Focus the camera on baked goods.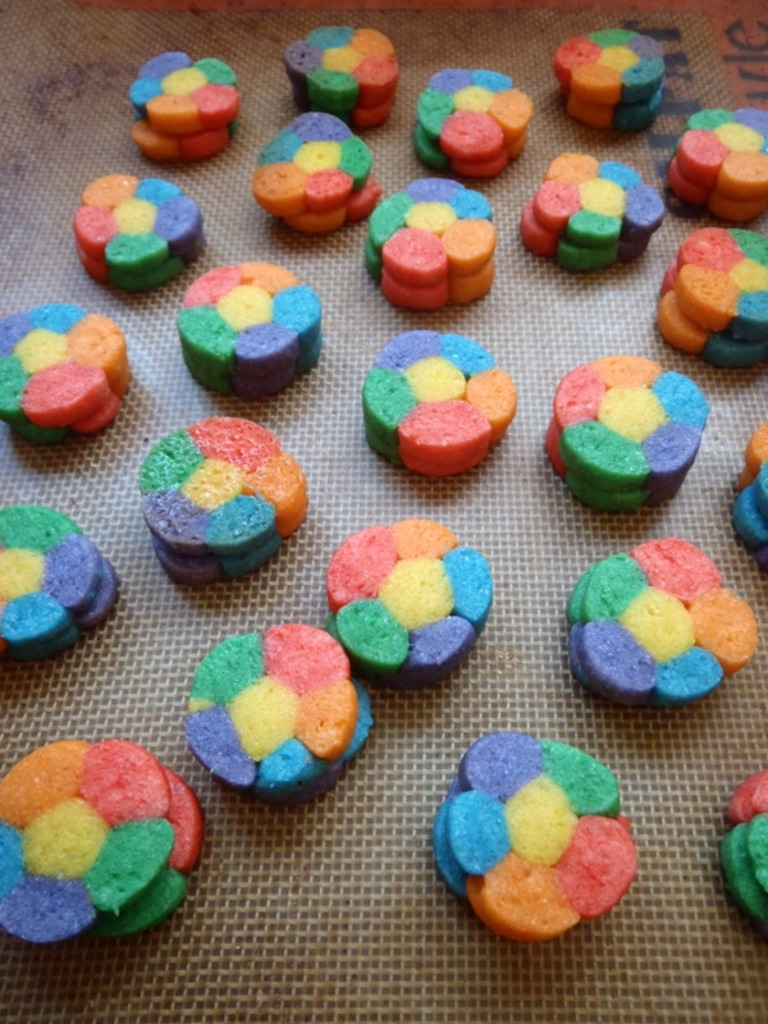
Focus region: rect(721, 764, 767, 929).
